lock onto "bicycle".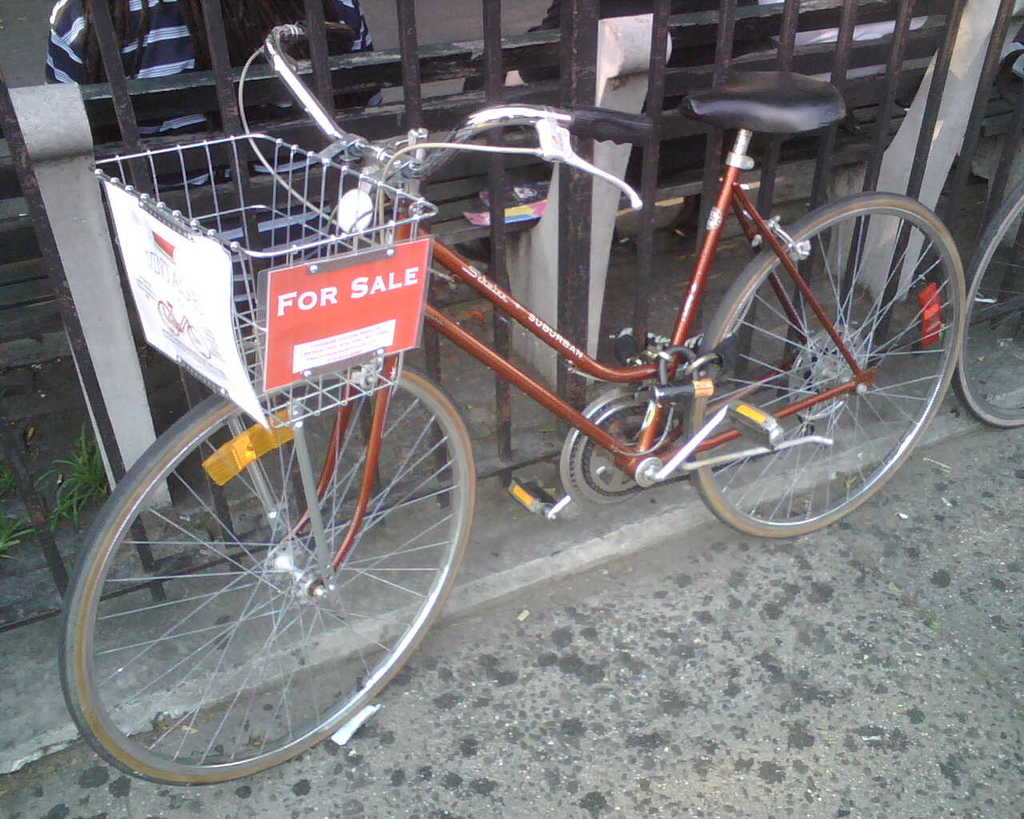
Locked: box(944, 175, 1023, 432).
